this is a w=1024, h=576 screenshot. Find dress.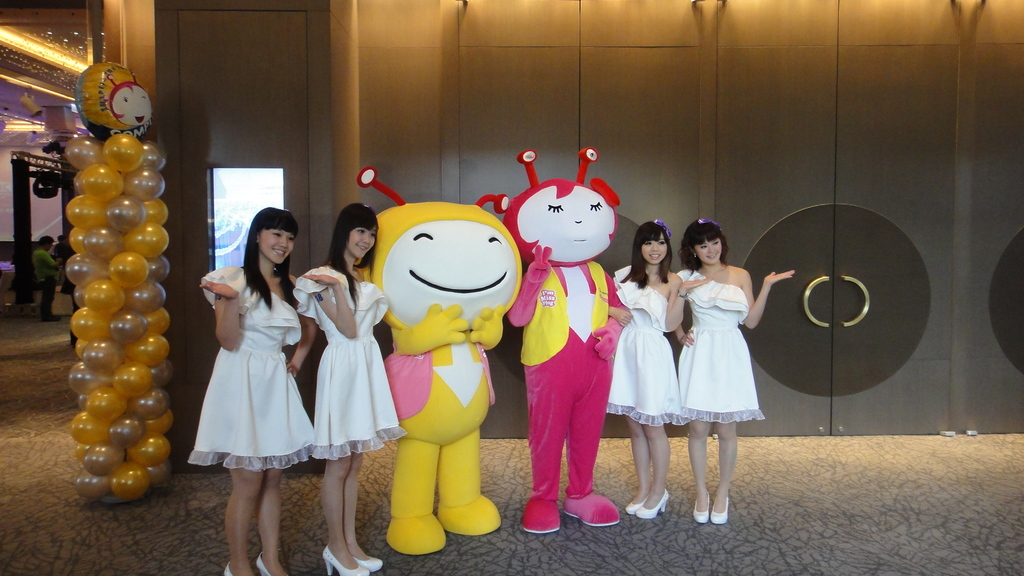
Bounding box: x1=604, y1=261, x2=684, y2=426.
